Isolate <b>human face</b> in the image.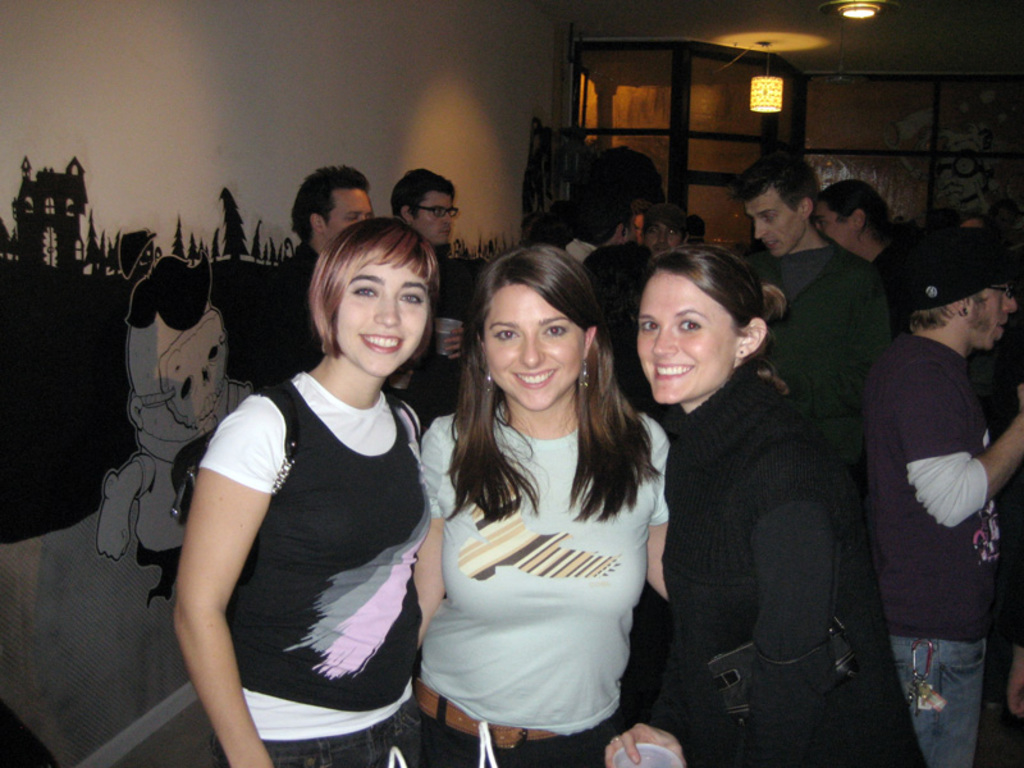
Isolated region: bbox(333, 188, 374, 230).
